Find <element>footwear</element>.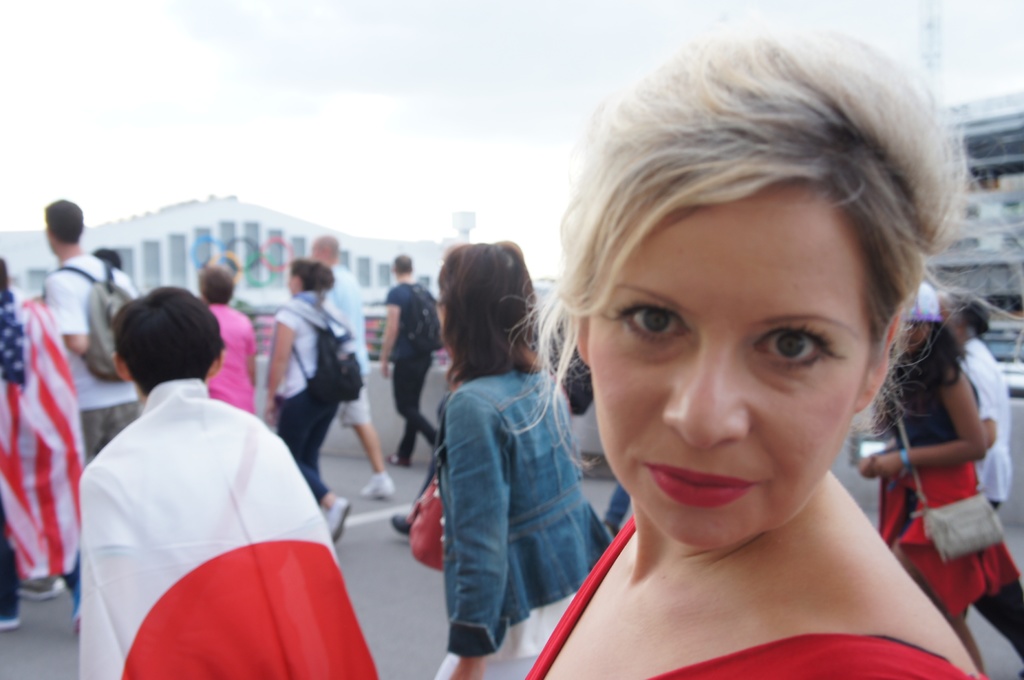
crop(324, 494, 351, 542).
